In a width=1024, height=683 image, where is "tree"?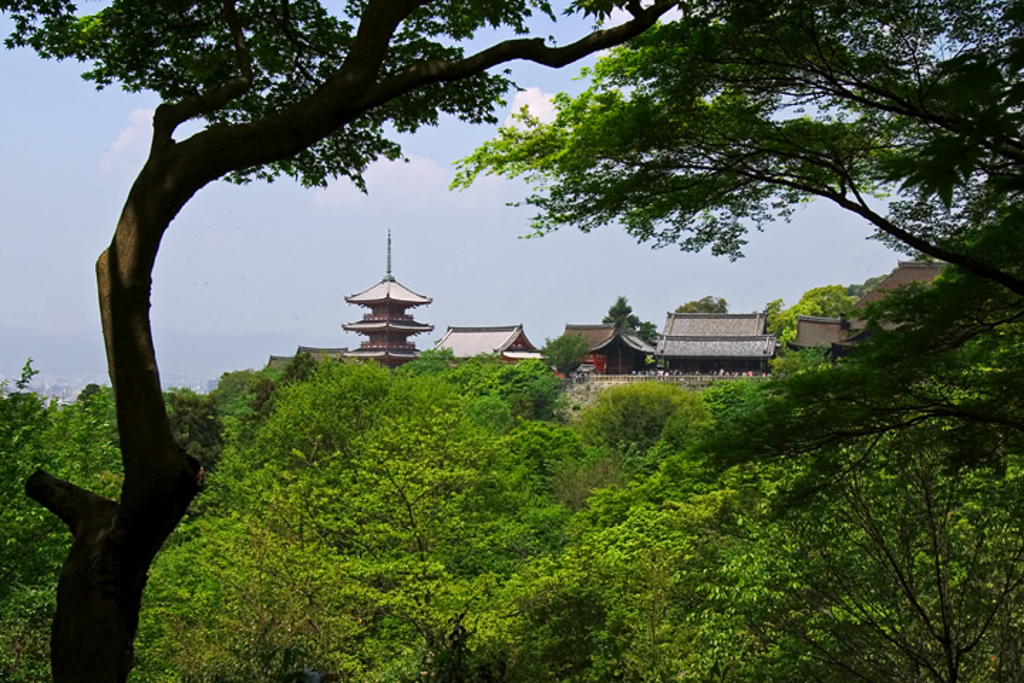
select_region(543, 297, 1017, 682).
